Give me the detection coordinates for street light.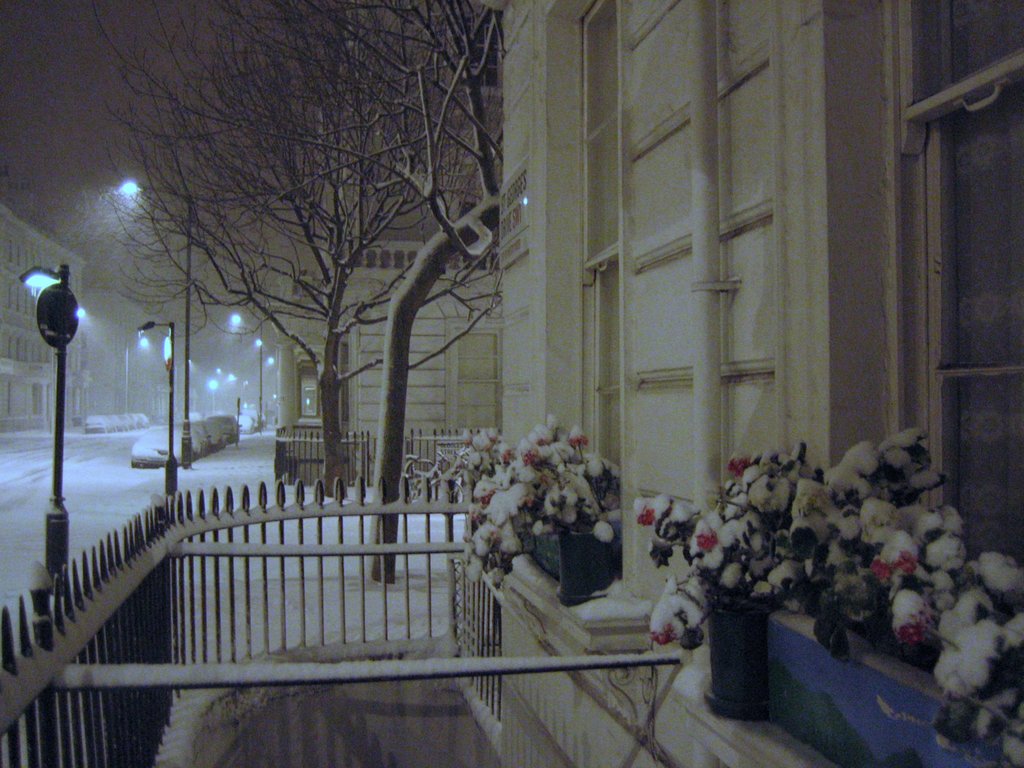
230:314:263:433.
